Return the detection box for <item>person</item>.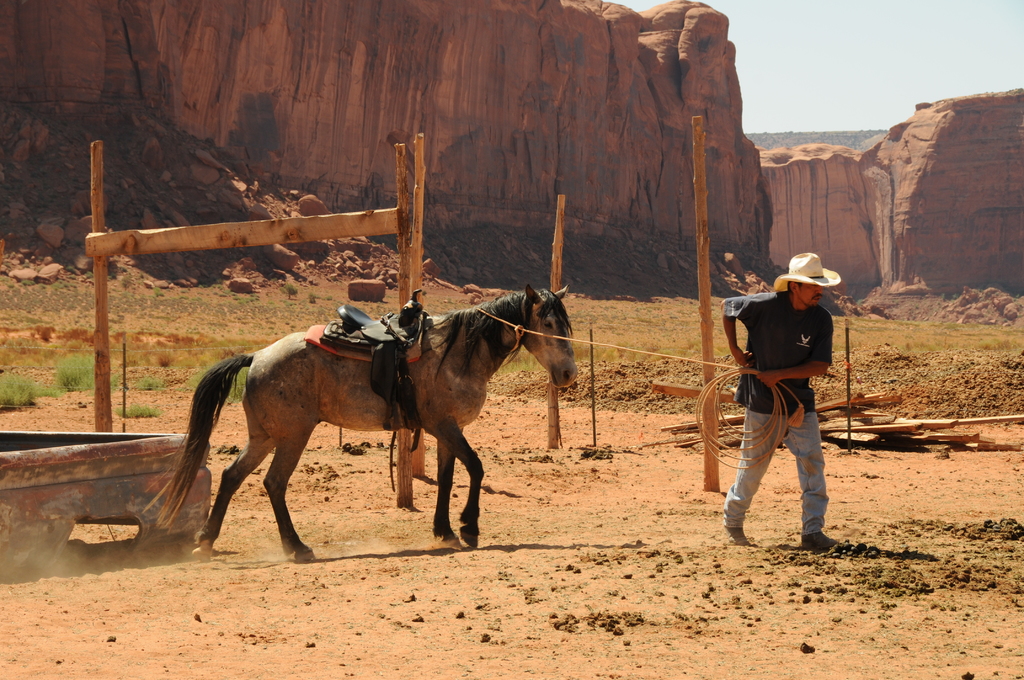
x1=725, y1=250, x2=841, y2=547.
